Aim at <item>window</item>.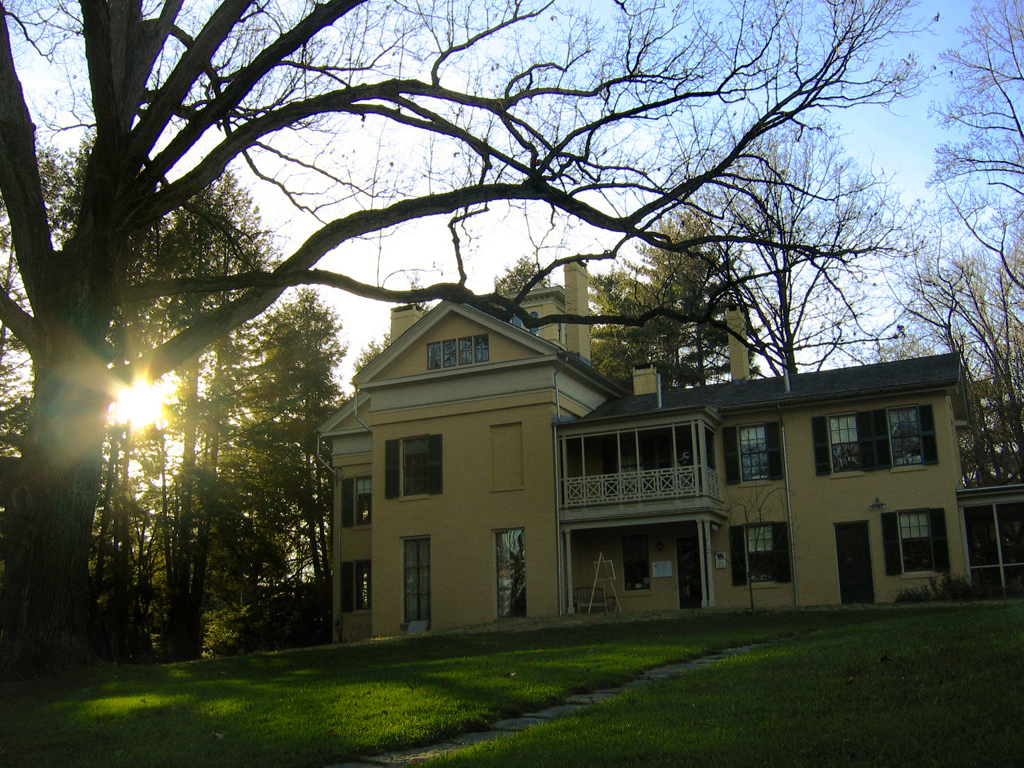
Aimed at 821,416,933,494.
